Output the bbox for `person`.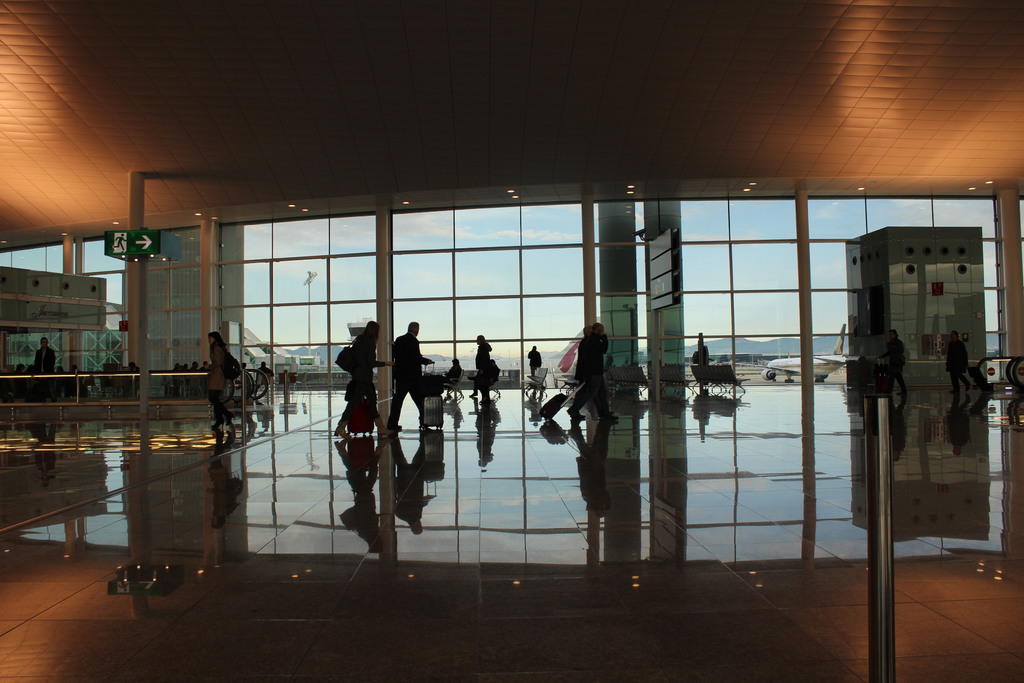
box=[202, 331, 237, 425].
